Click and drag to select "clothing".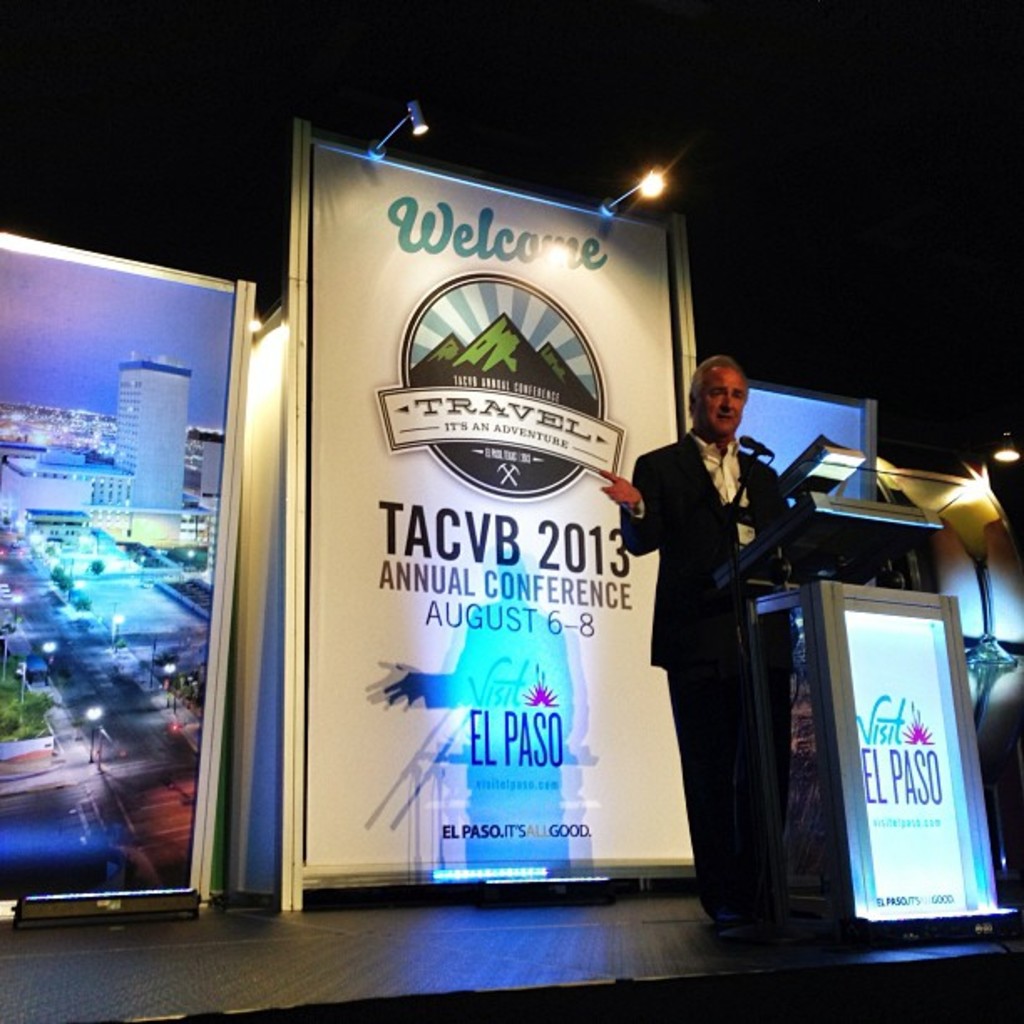
Selection: [left=632, top=422, right=801, bottom=915].
